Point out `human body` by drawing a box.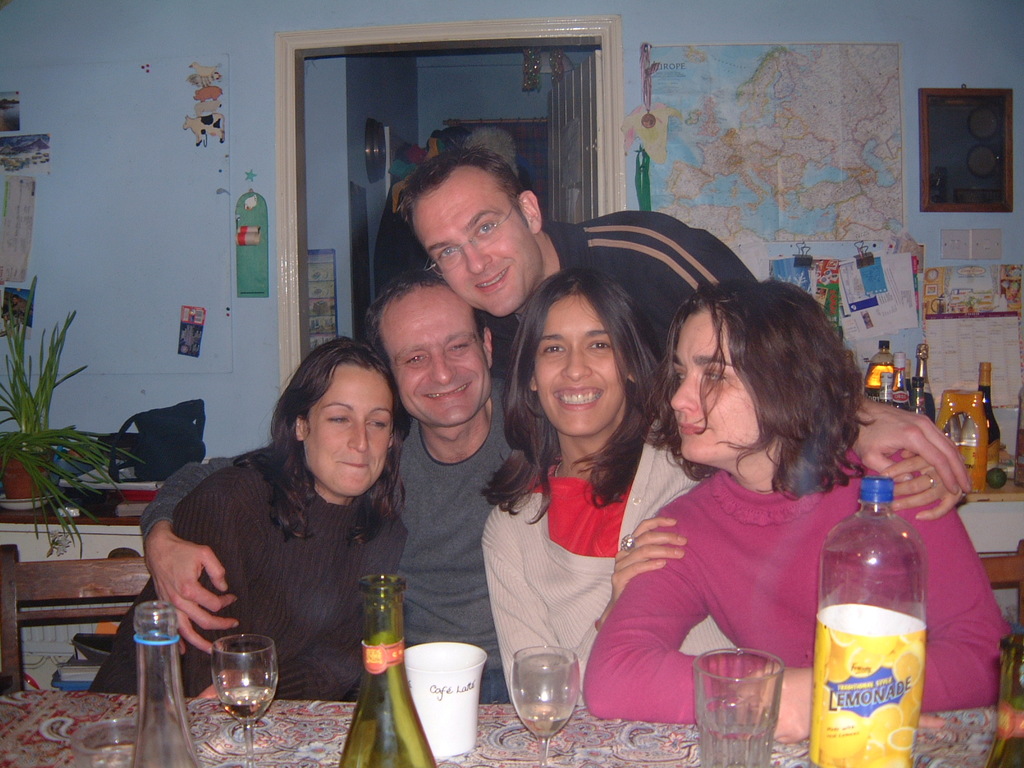
<region>480, 249, 675, 746</region>.
